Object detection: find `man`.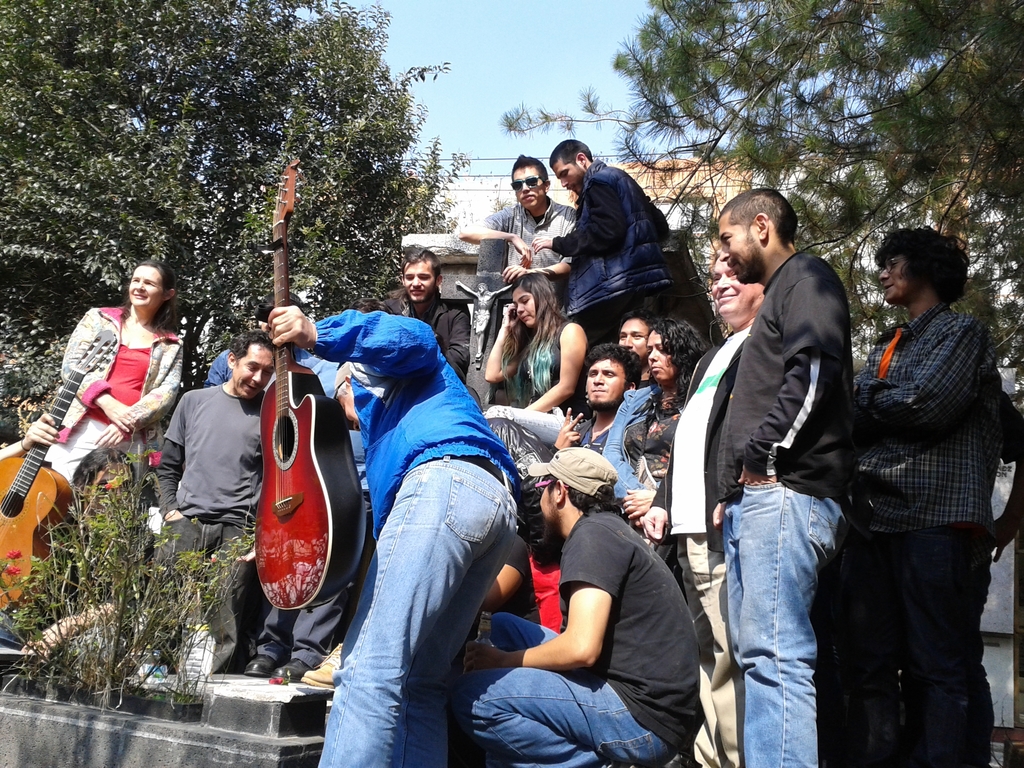
472 531 541 633.
